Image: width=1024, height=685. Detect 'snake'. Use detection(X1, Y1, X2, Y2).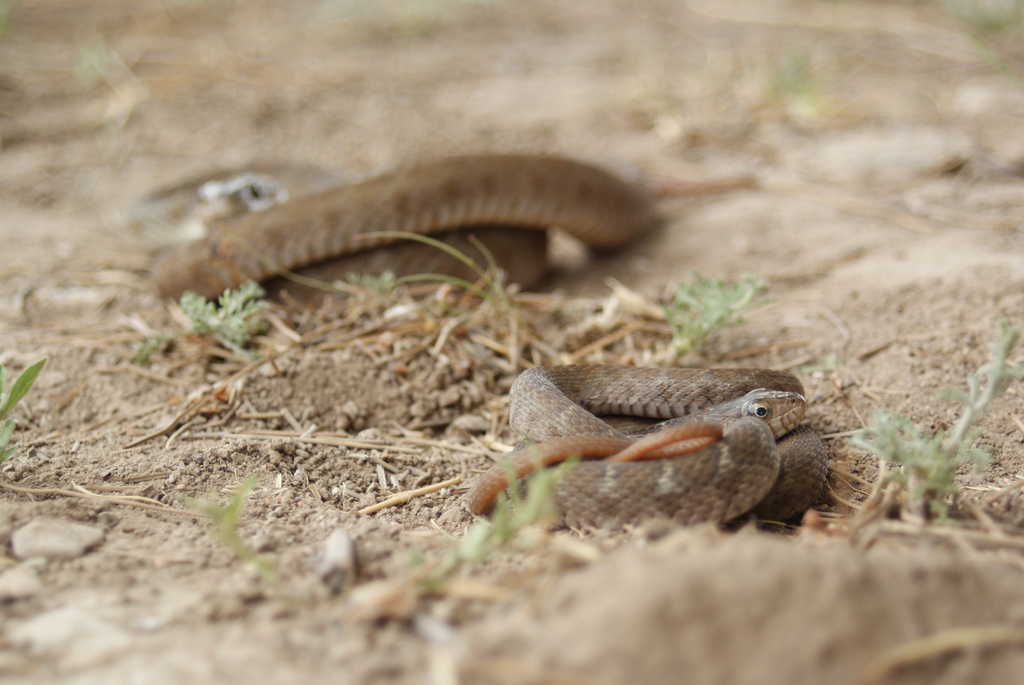
detection(147, 161, 660, 292).
